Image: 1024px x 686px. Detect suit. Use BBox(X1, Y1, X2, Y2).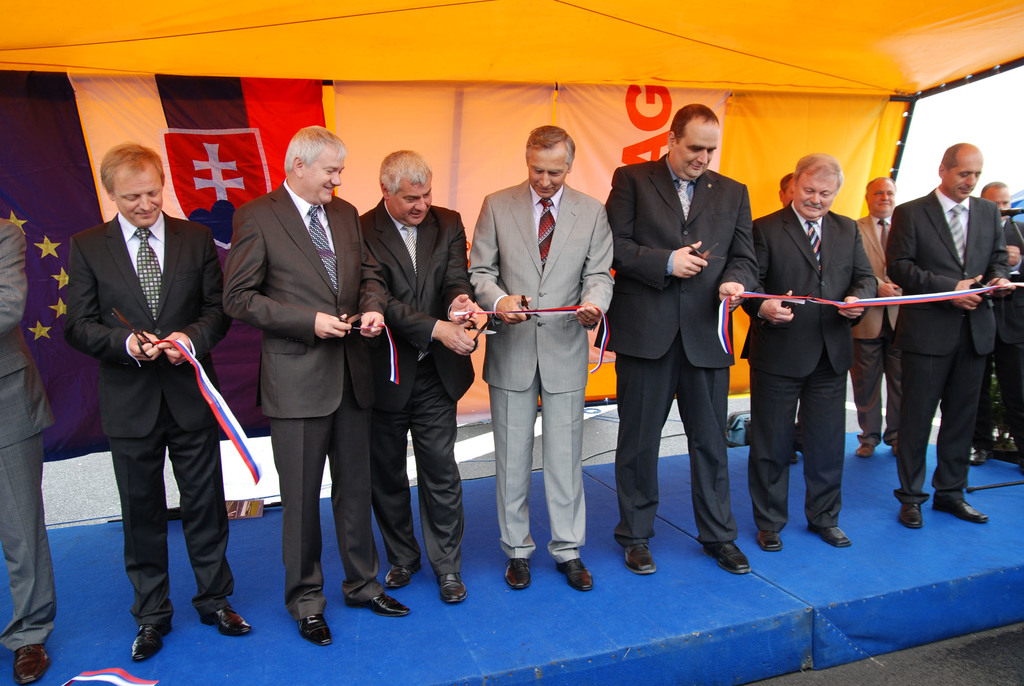
BBox(363, 195, 476, 569).
